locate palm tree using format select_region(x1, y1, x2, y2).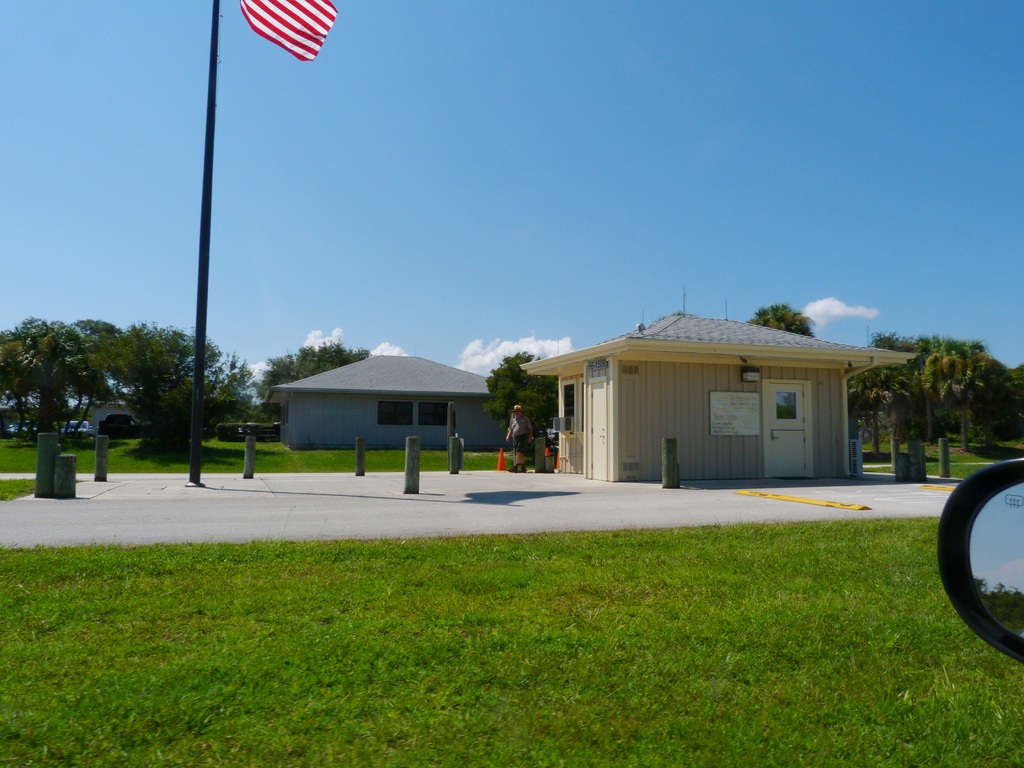
select_region(742, 303, 820, 349).
